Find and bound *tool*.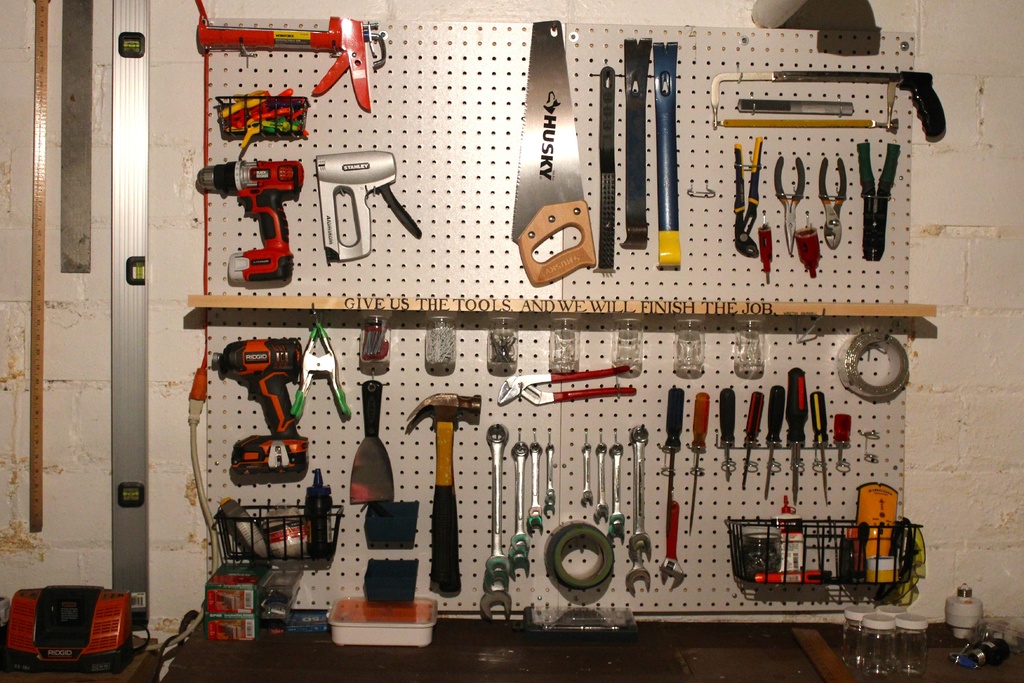
Bound: pyautogui.locateOnScreen(755, 218, 770, 281).
